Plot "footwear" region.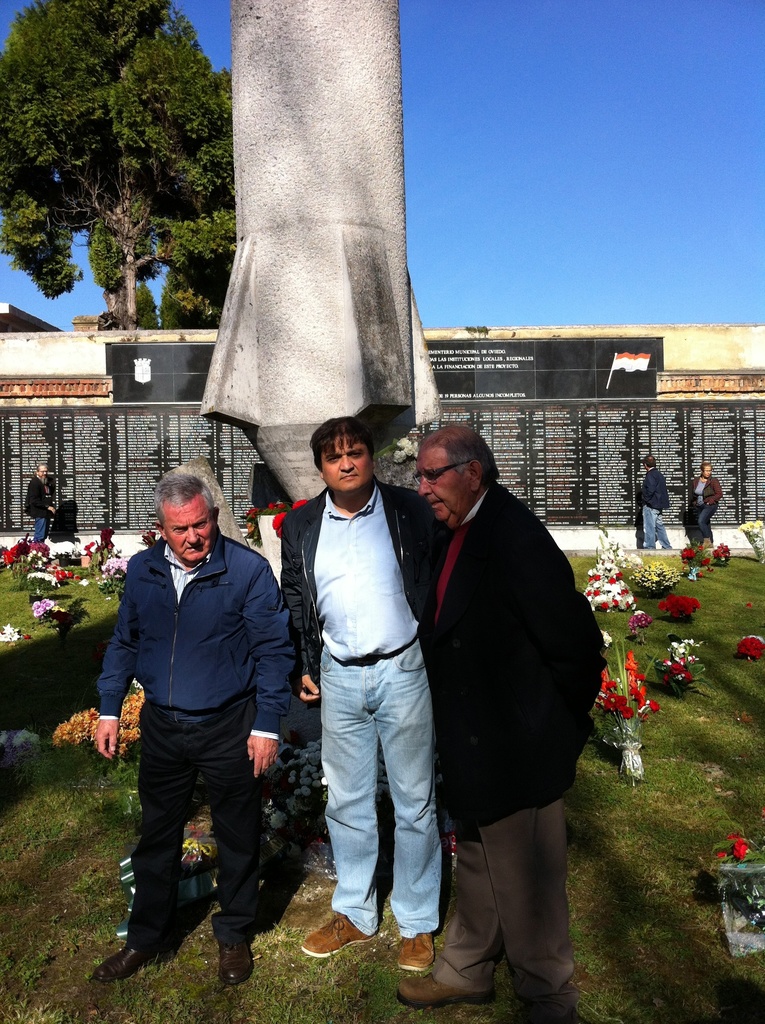
Plotted at 399 930 431 970.
